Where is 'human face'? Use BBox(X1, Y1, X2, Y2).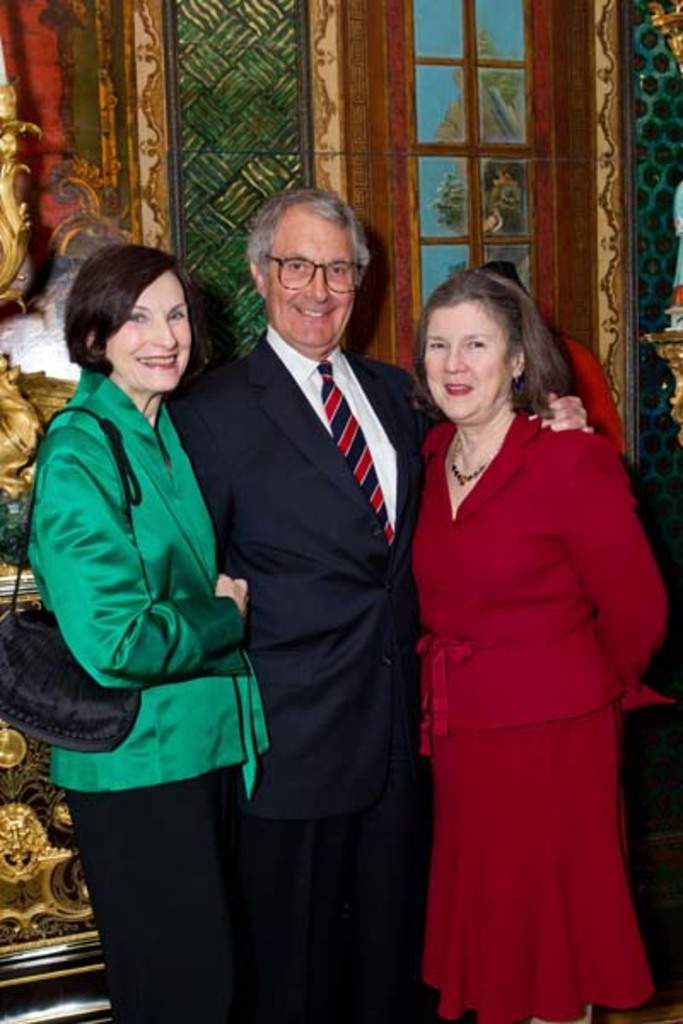
BBox(106, 270, 193, 394).
